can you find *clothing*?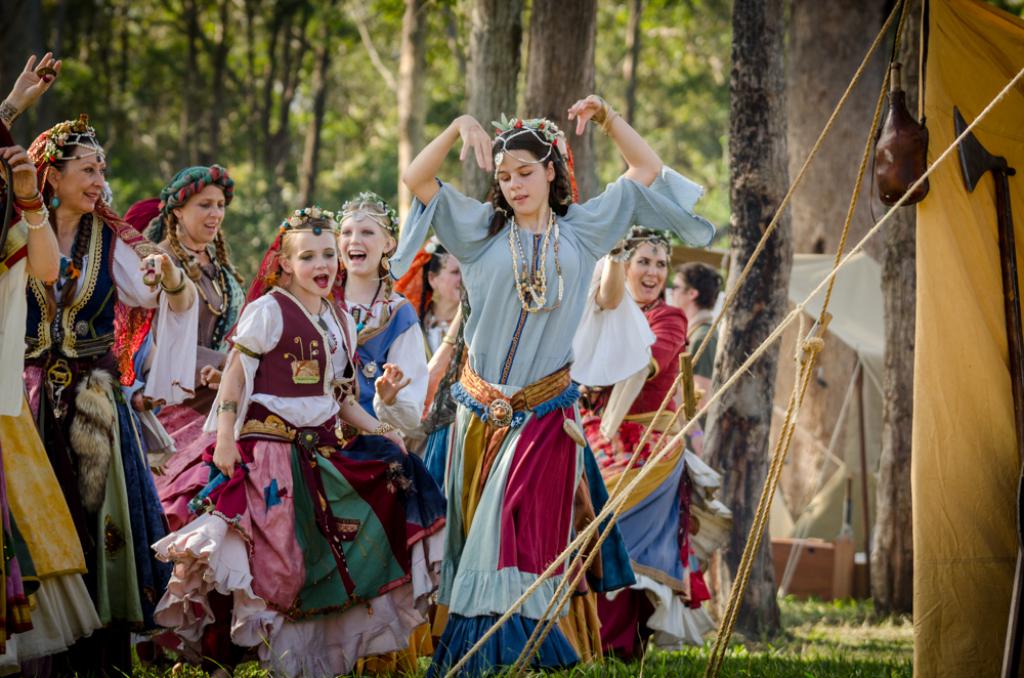
Yes, bounding box: bbox=[339, 259, 424, 429].
